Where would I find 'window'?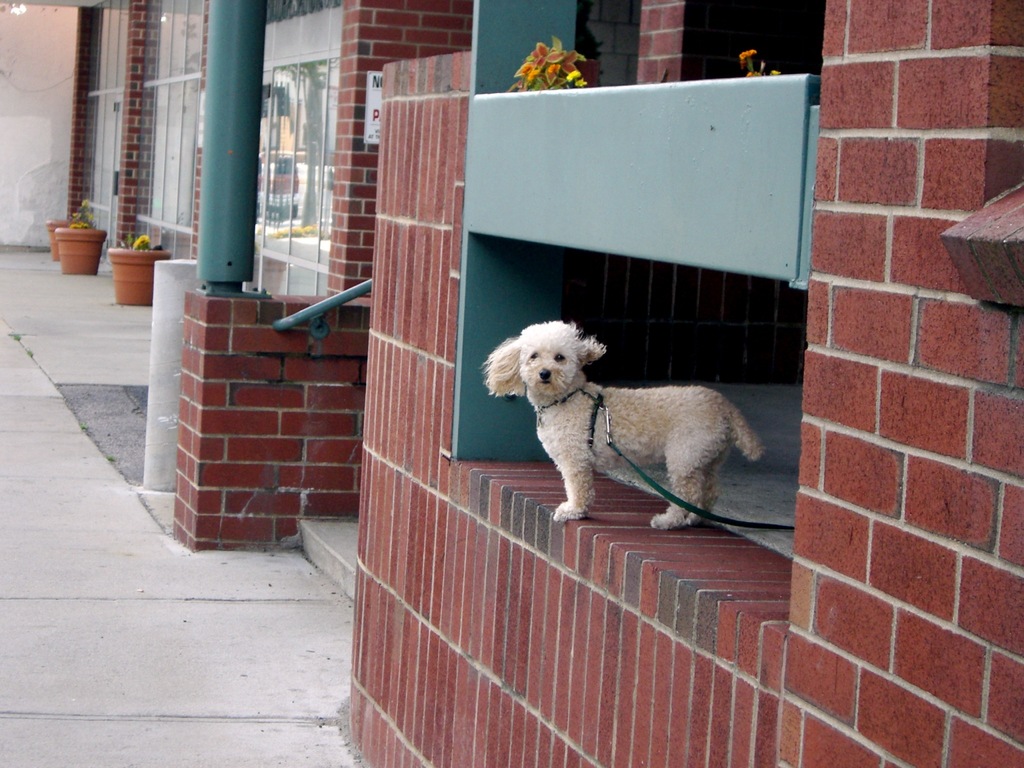
At rect(125, 0, 207, 262).
